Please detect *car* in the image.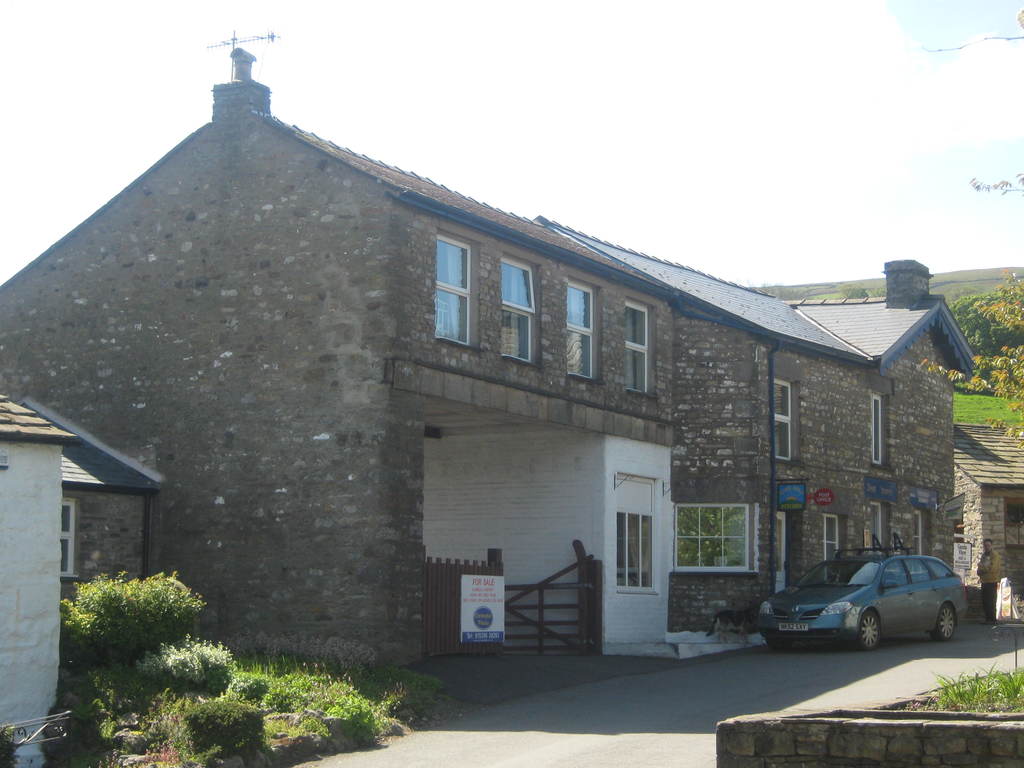
select_region(759, 552, 975, 657).
